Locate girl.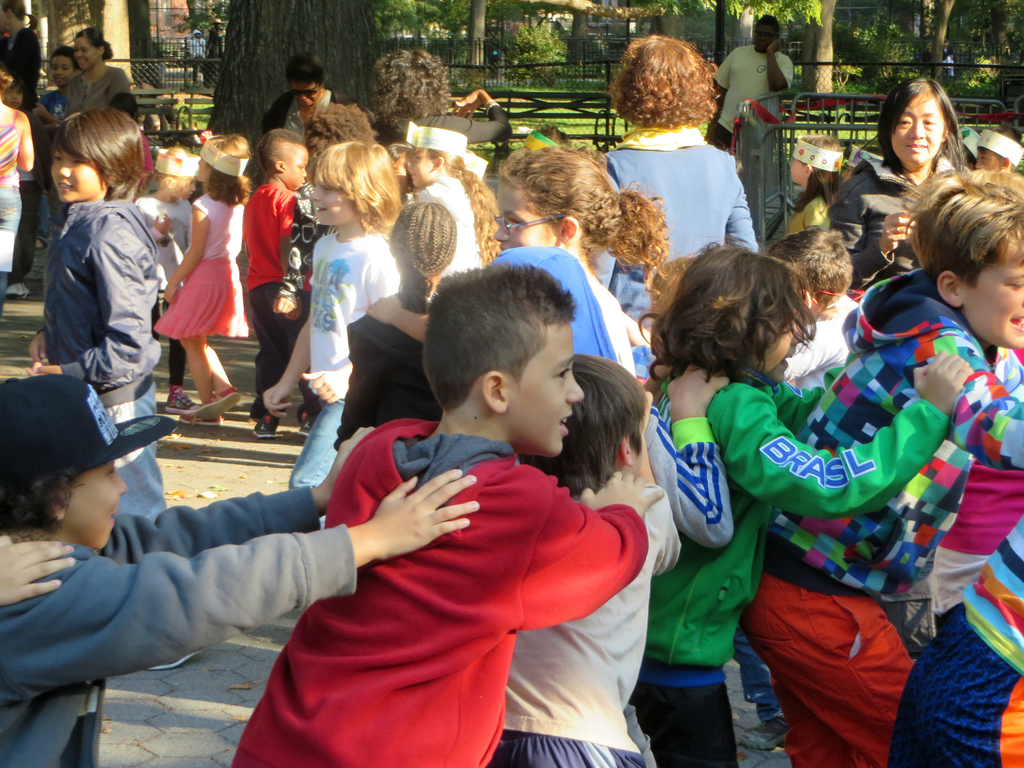
Bounding box: Rect(368, 141, 670, 349).
